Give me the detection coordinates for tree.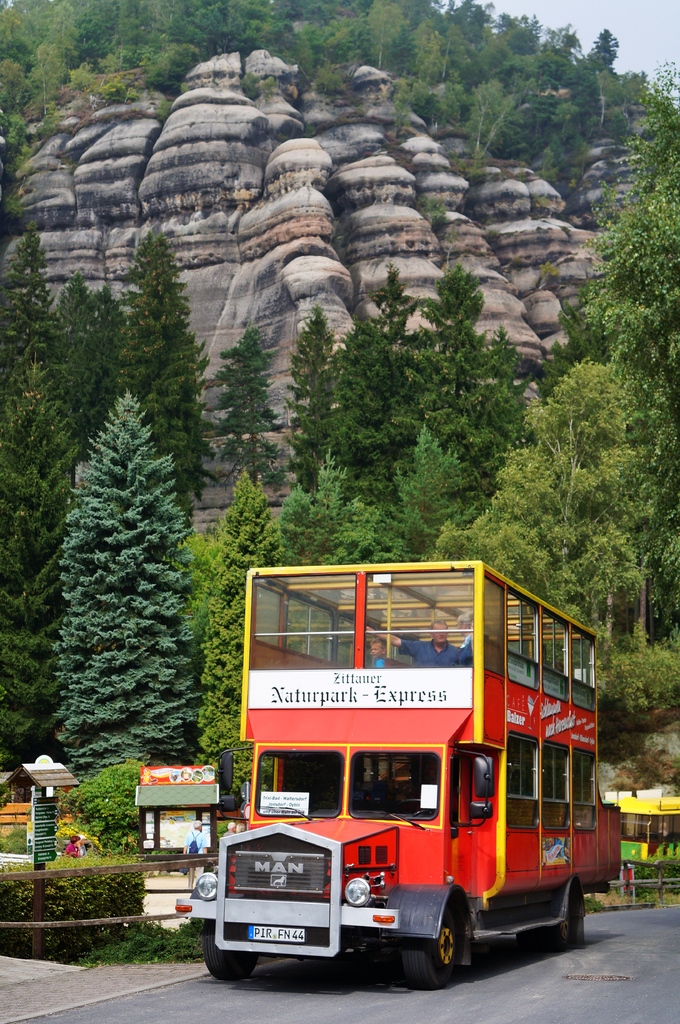
detection(81, 207, 205, 443).
